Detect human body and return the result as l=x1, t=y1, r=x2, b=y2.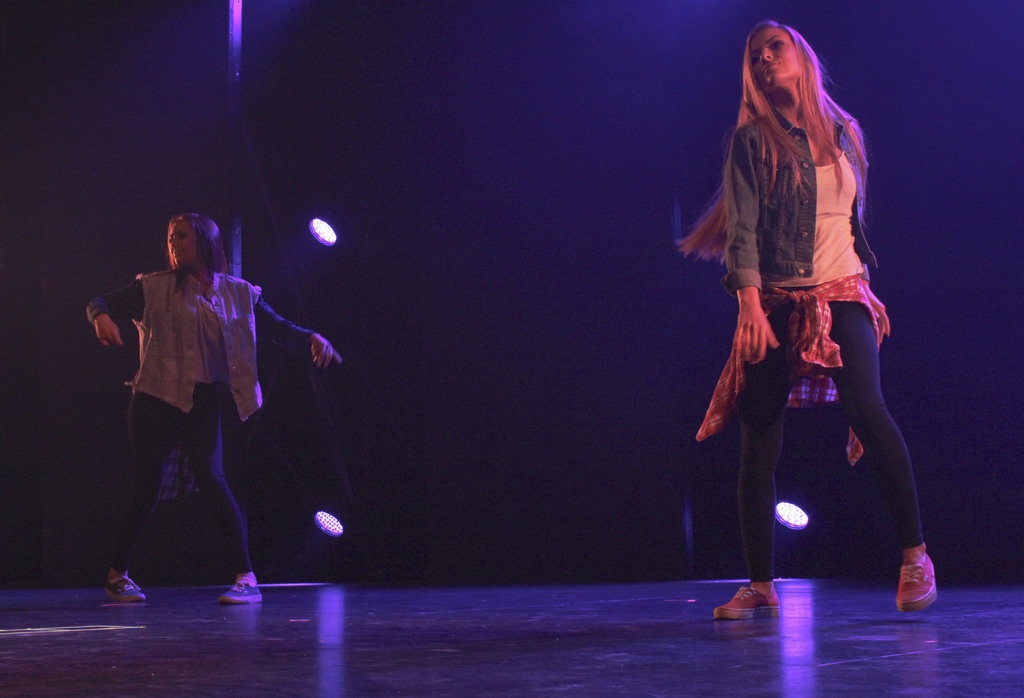
l=682, t=5, r=900, b=625.
